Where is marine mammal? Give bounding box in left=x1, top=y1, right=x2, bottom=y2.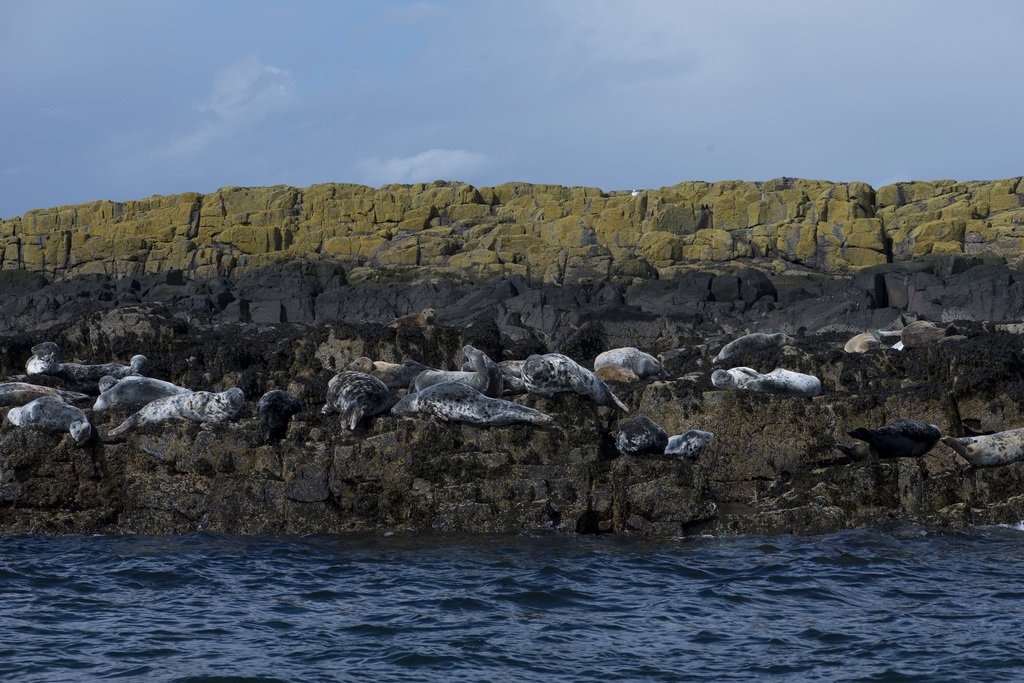
left=853, top=414, right=937, bottom=462.
